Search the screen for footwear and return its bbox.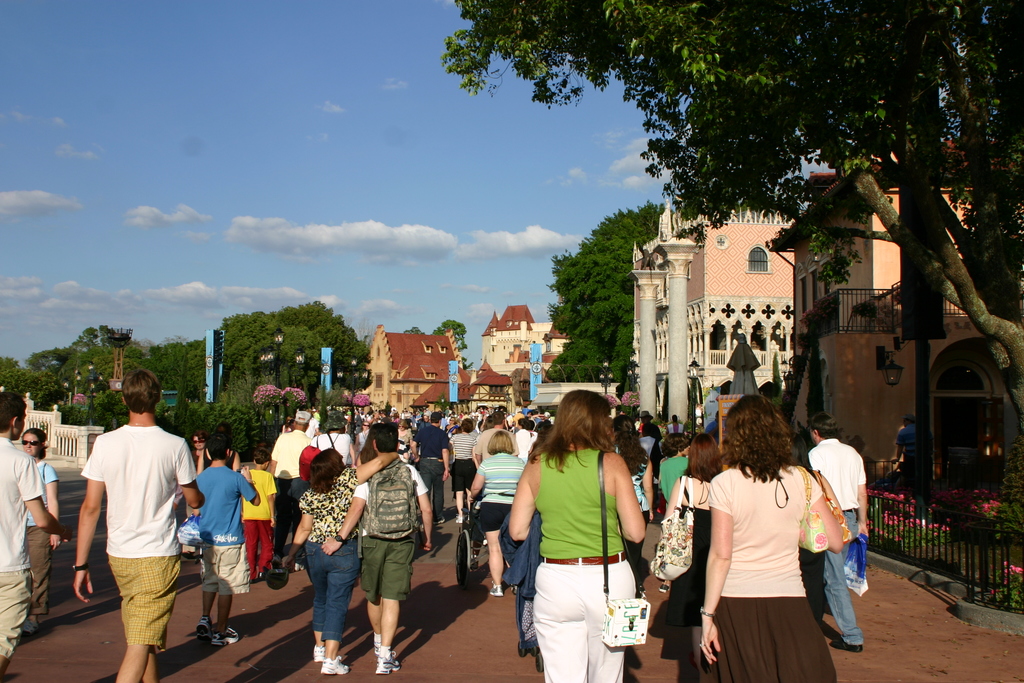
Found: {"left": 319, "top": 657, "right": 349, "bottom": 677}.
